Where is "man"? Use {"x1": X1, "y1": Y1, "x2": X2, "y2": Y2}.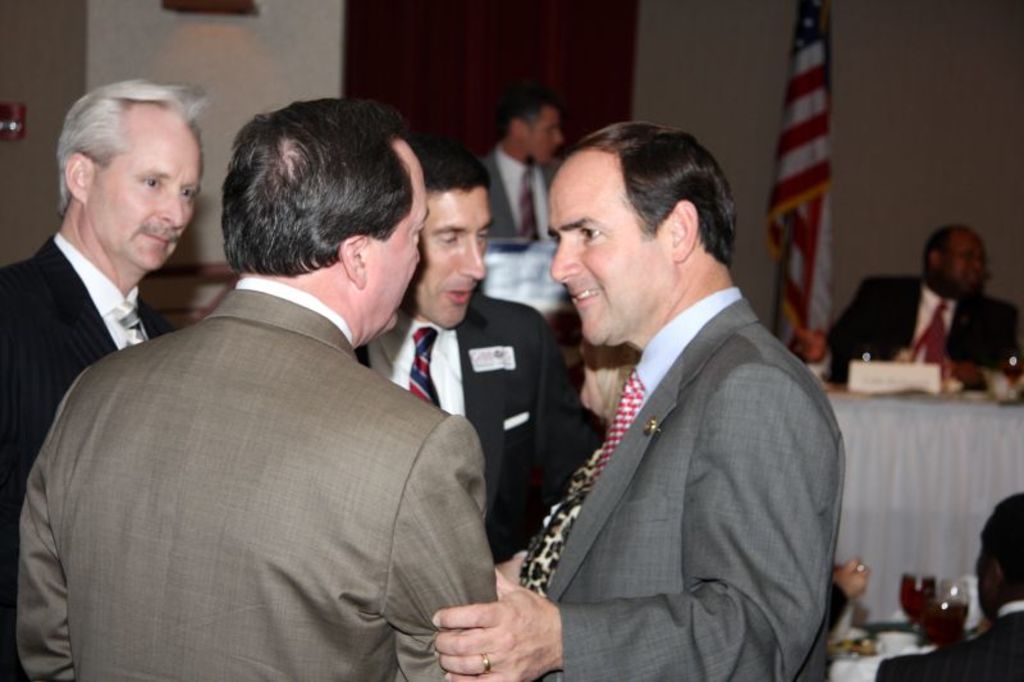
{"x1": 869, "y1": 490, "x2": 1023, "y2": 681}.
